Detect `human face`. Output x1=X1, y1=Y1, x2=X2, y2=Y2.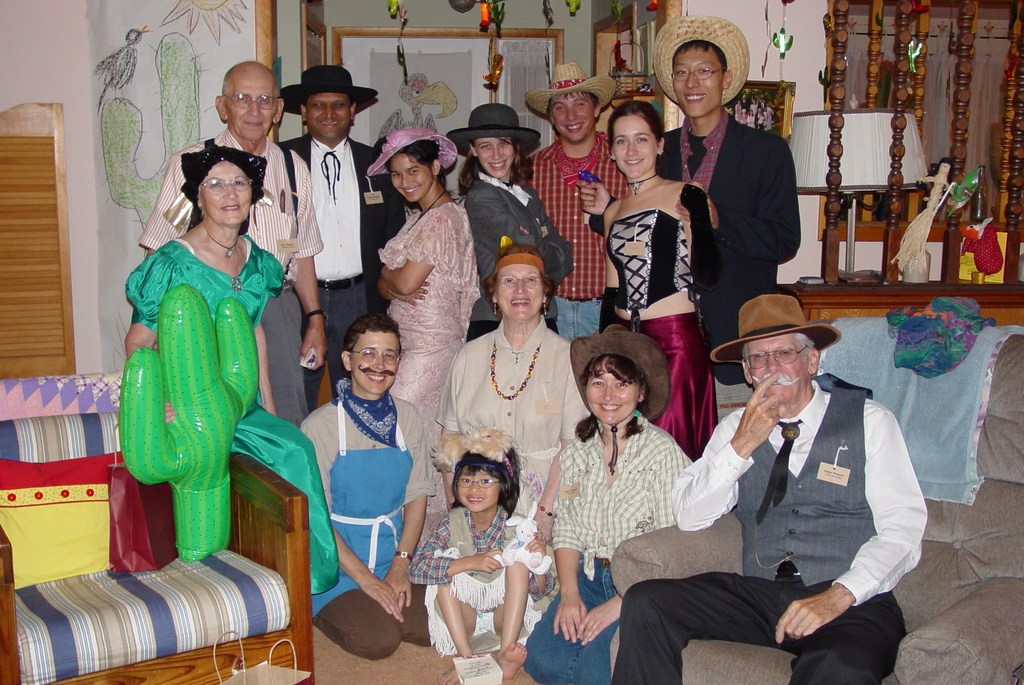
x1=223, y1=70, x2=275, y2=134.
